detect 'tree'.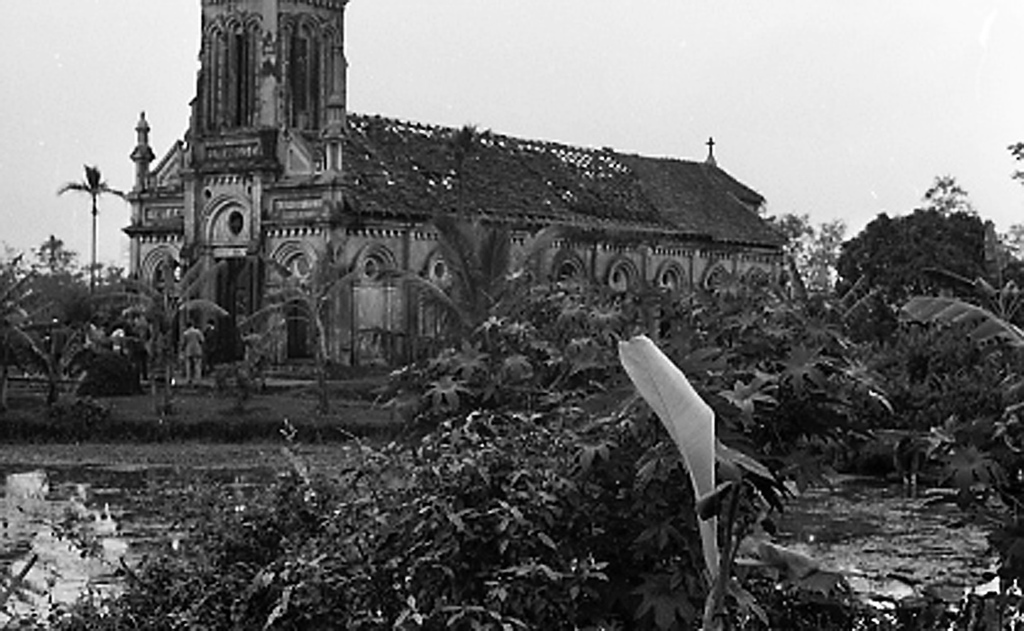
Detected at 21,237,88,313.
